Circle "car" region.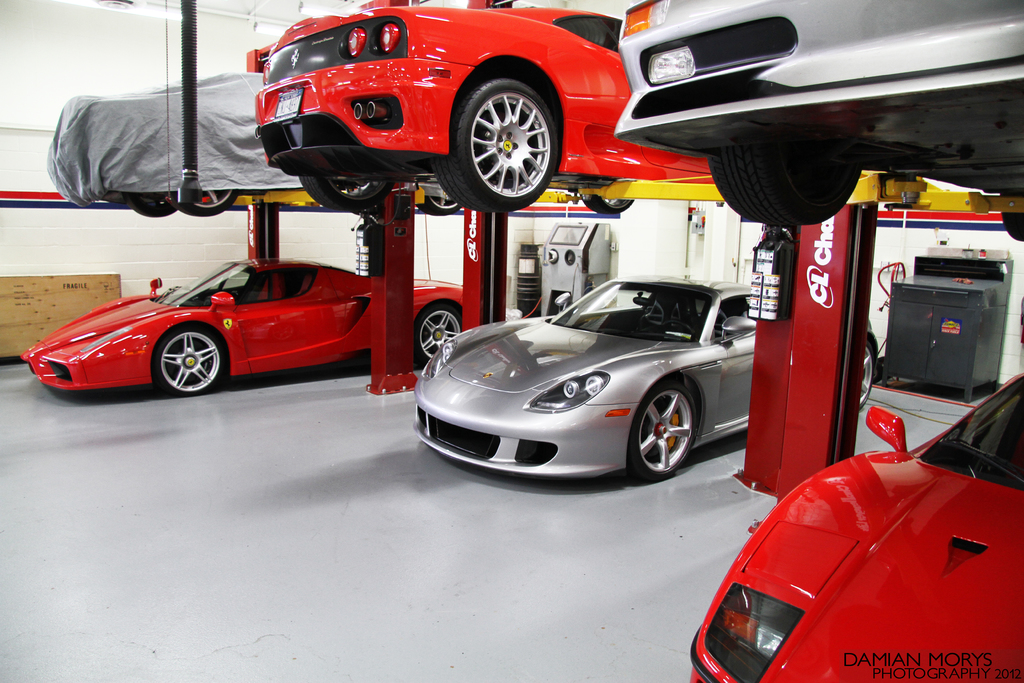
Region: <box>693,371,1023,682</box>.
